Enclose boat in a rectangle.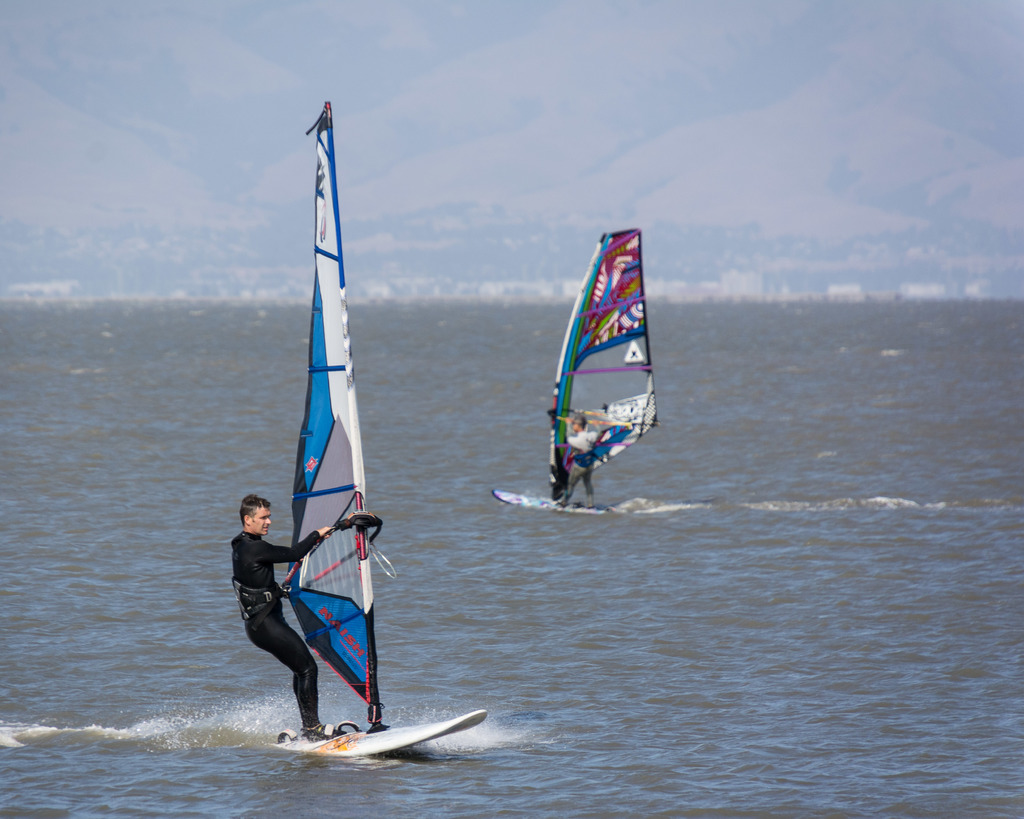
Rect(511, 244, 666, 525).
